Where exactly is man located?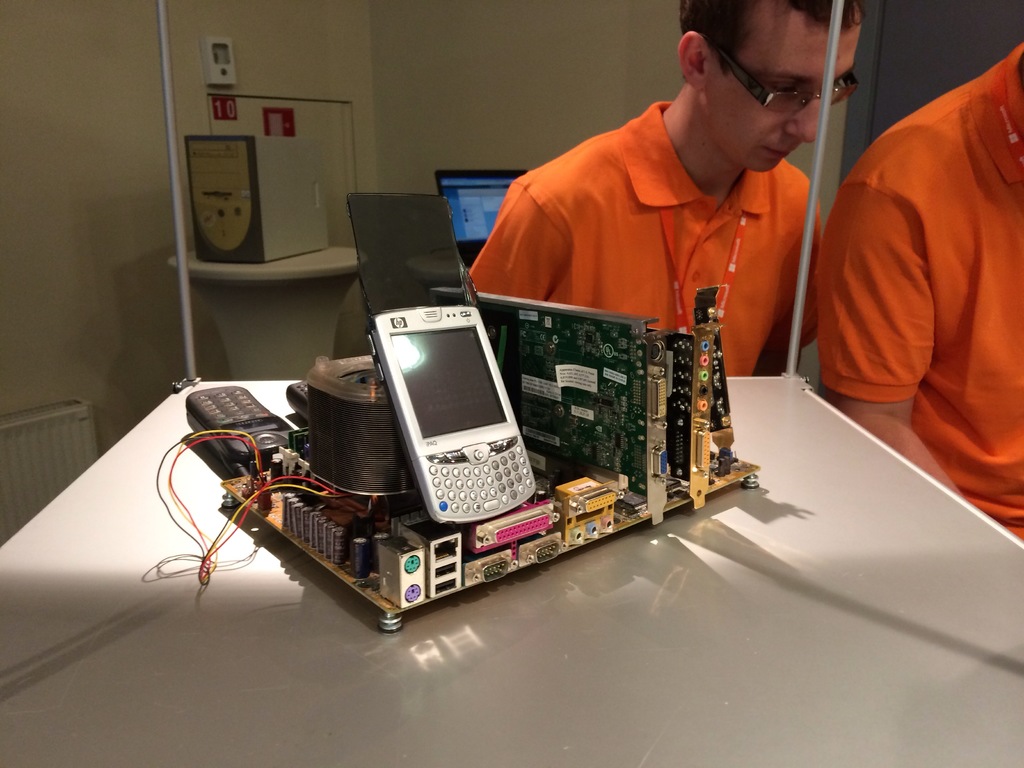
Its bounding box is crop(818, 36, 1023, 552).
